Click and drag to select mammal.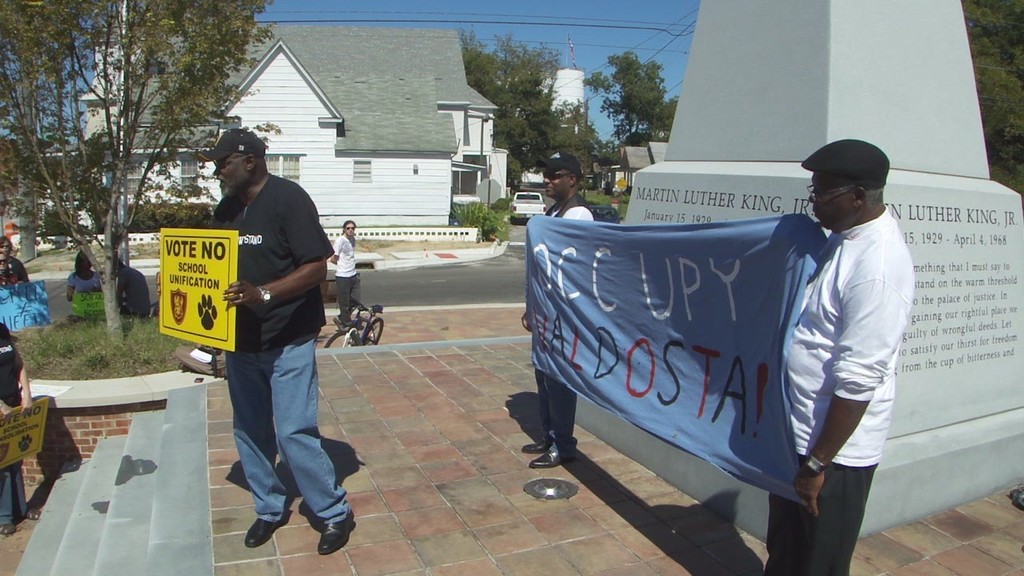
Selection: 67,246,102,322.
